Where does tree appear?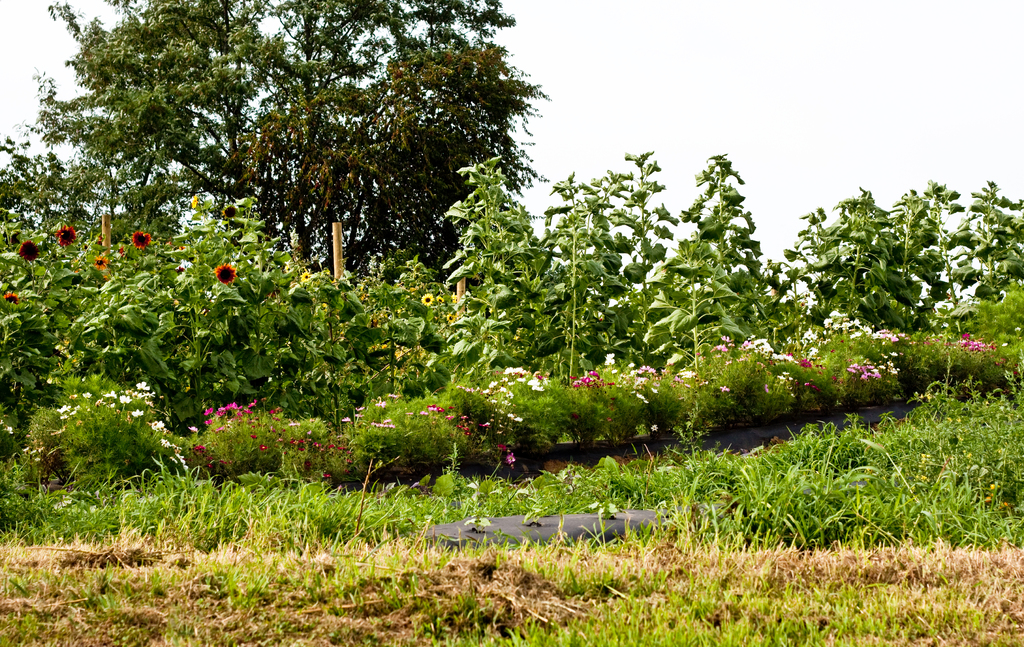
Appears at {"left": 38, "top": 0, "right": 545, "bottom": 282}.
